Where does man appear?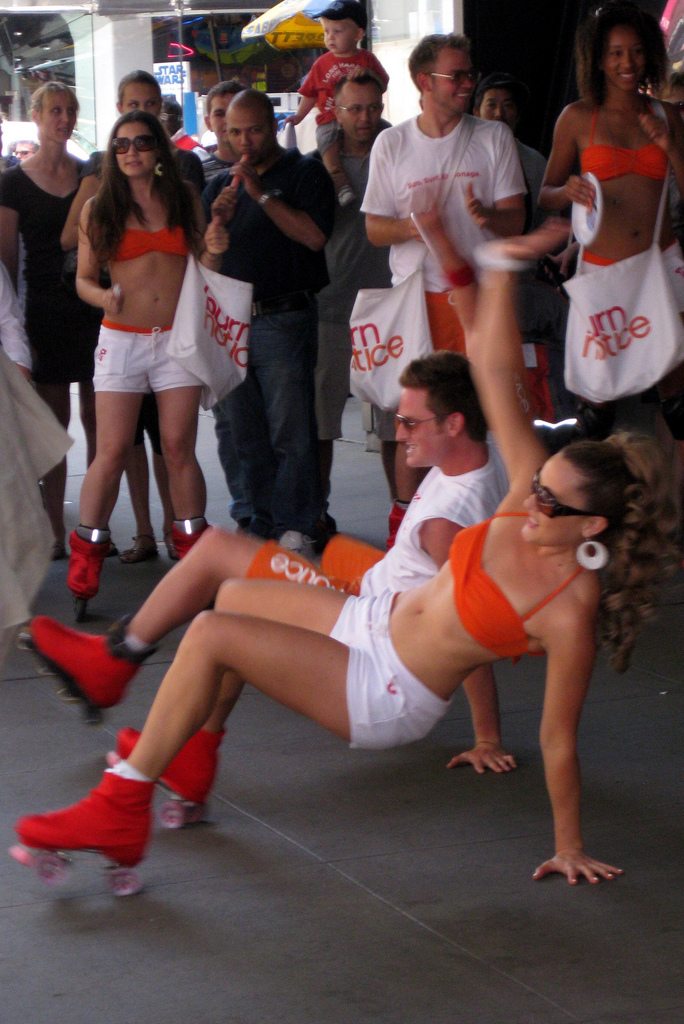
Appears at x1=15 y1=345 x2=509 y2=776.
